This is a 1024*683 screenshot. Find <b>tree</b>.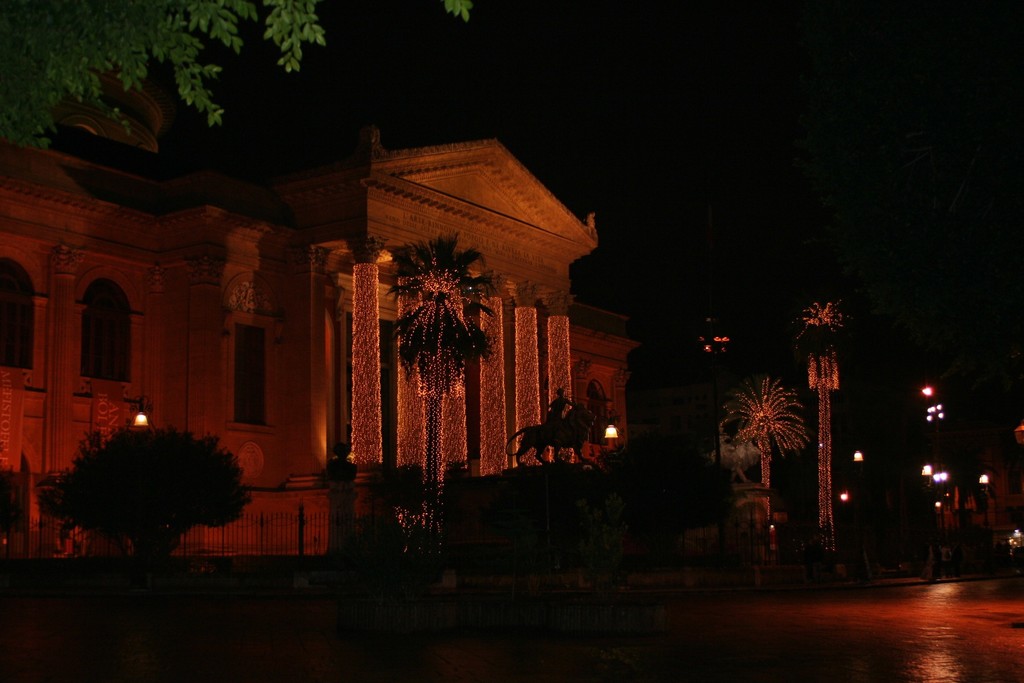
Bounding box: crop(781, 293, 855, 542).
